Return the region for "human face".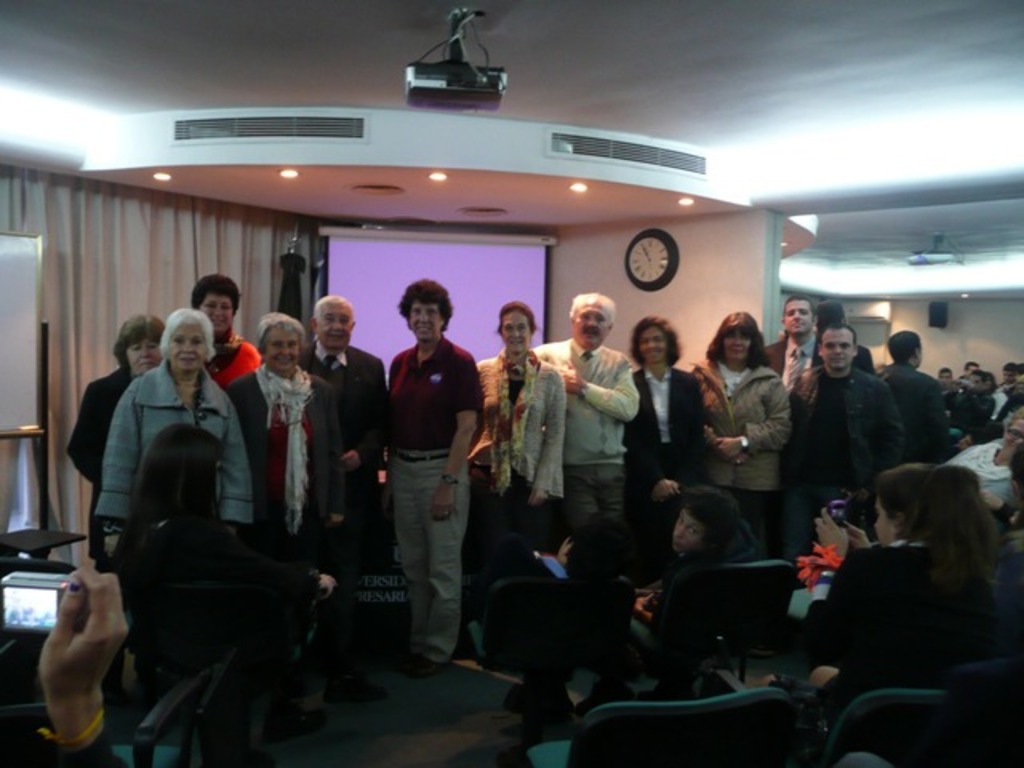
box=[203, 298, 237, 328].
